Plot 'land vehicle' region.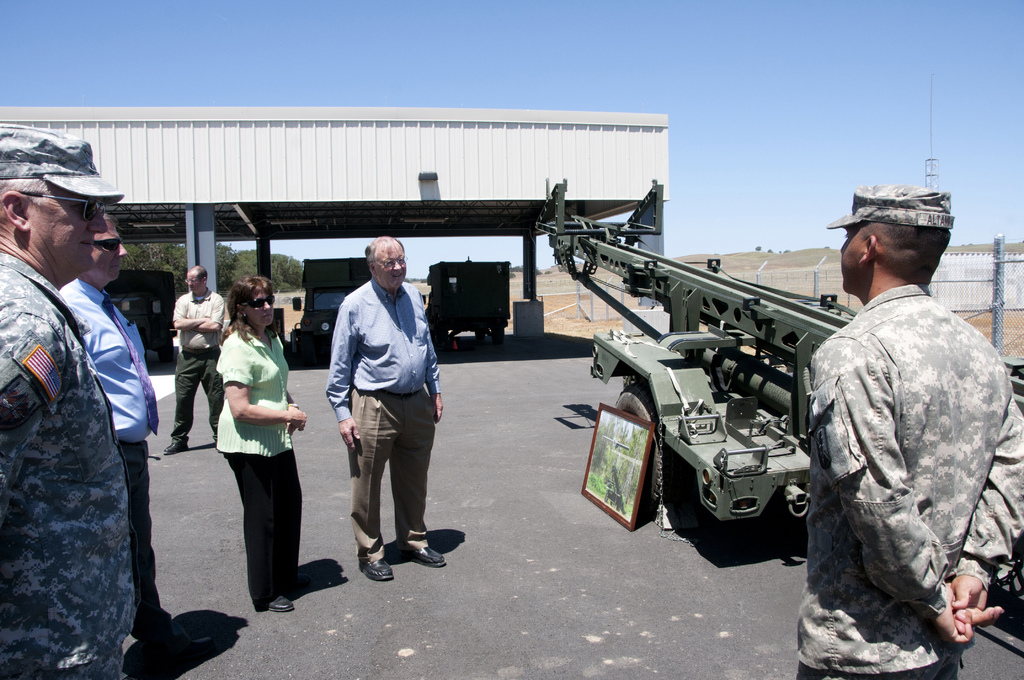
Plotted at 294:257:381:353.
